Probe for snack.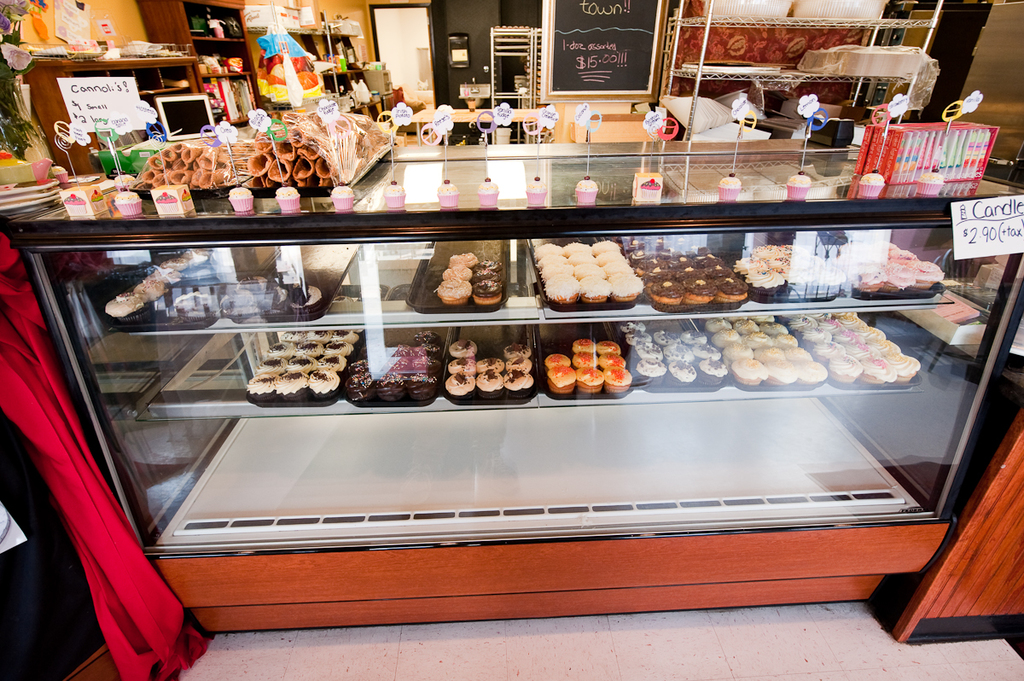
Probe result: <box>917,167,942,196</box>.
